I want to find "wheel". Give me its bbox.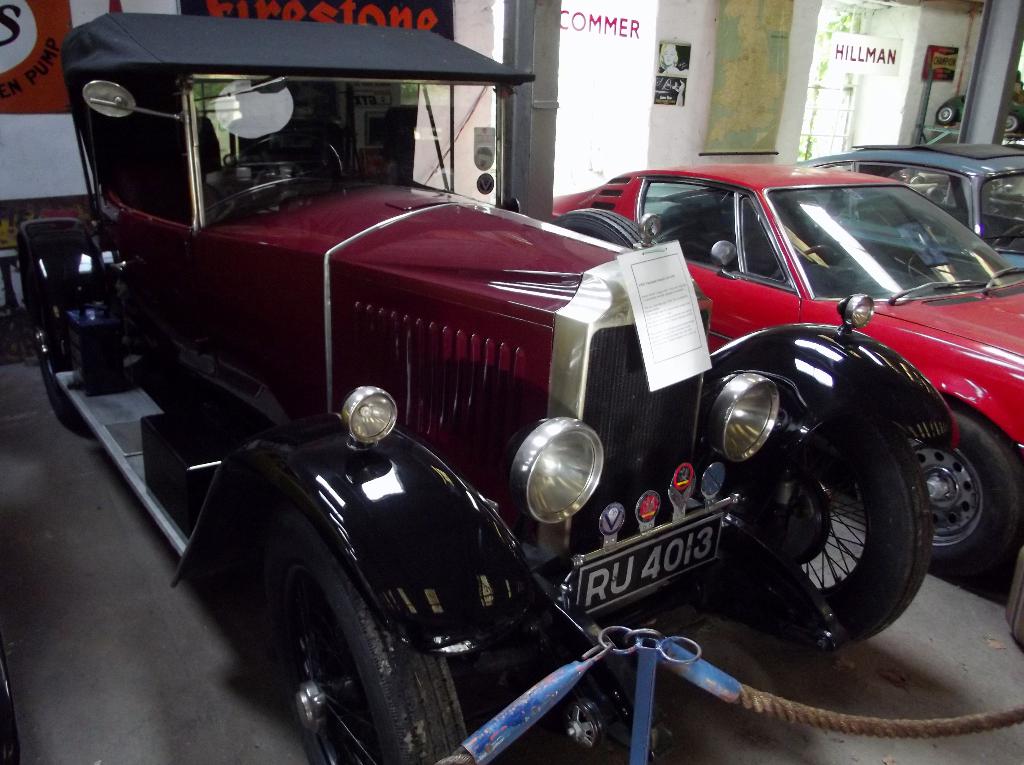
[x1=235, y1=510, x2=479, y2=764].
